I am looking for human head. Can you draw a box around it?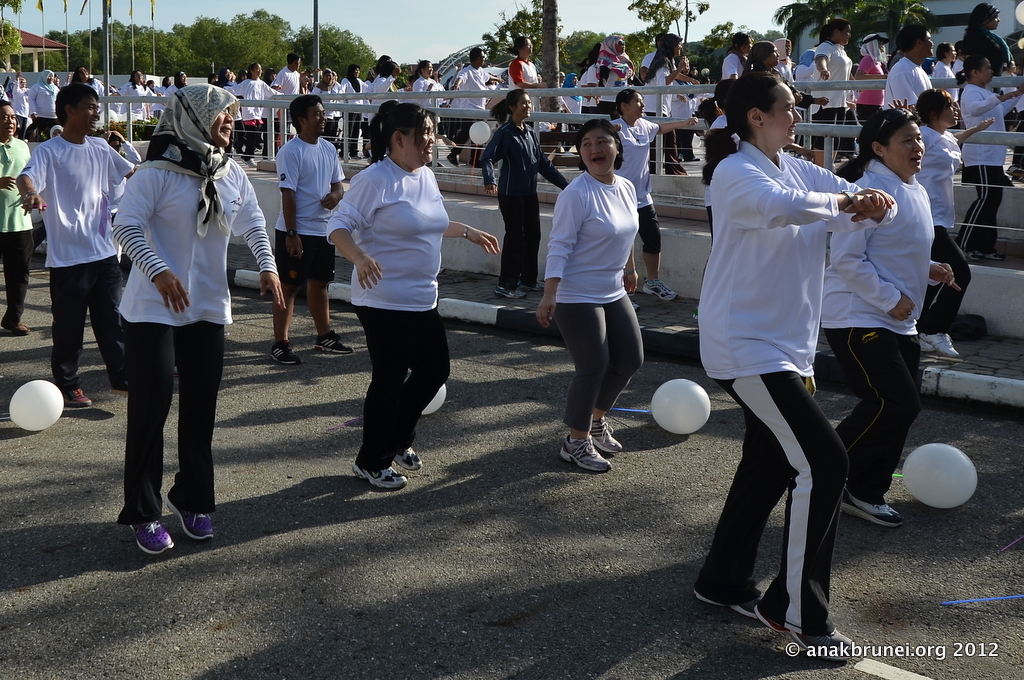
Sure, the bounding box is <box>344,61,361,79</box>.
